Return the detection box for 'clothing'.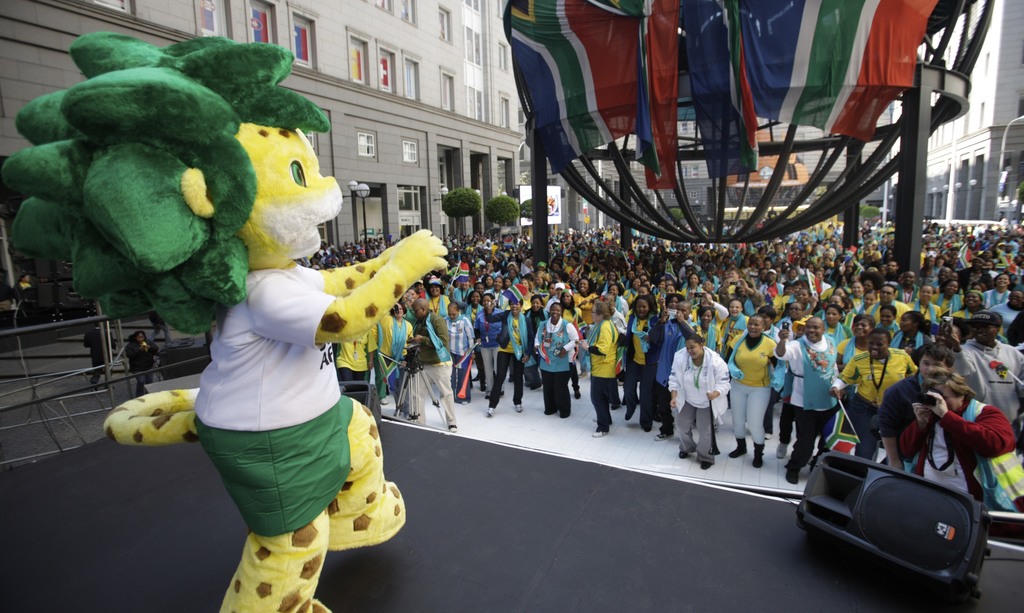
crop(902, 402, 1012, 500).
